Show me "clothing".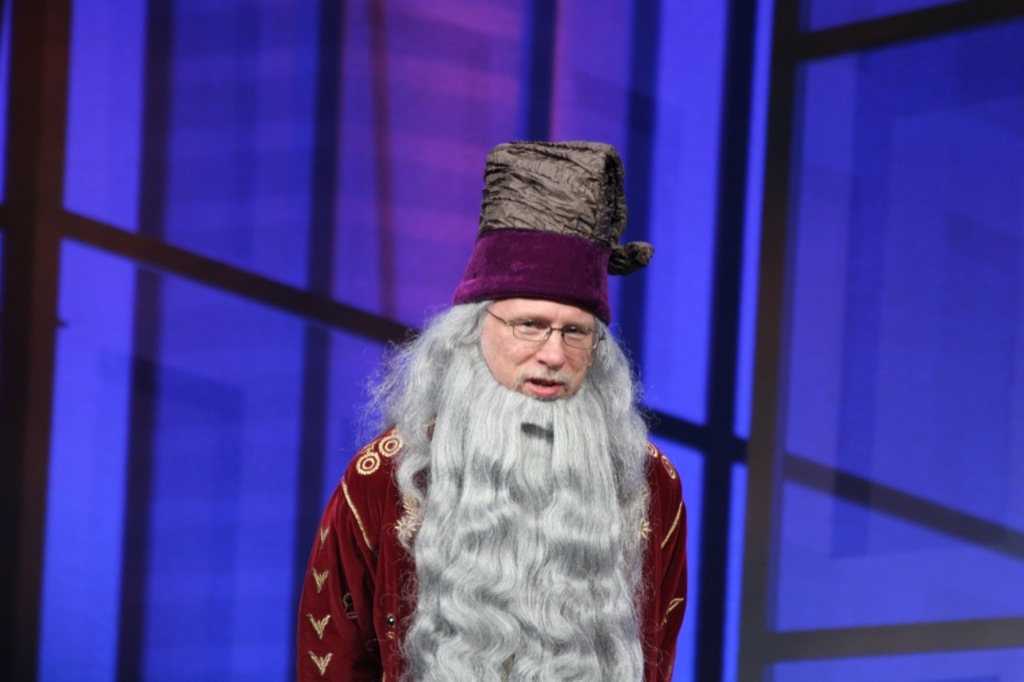
"clothing" is here: locate(307, 293, 703, 676).
